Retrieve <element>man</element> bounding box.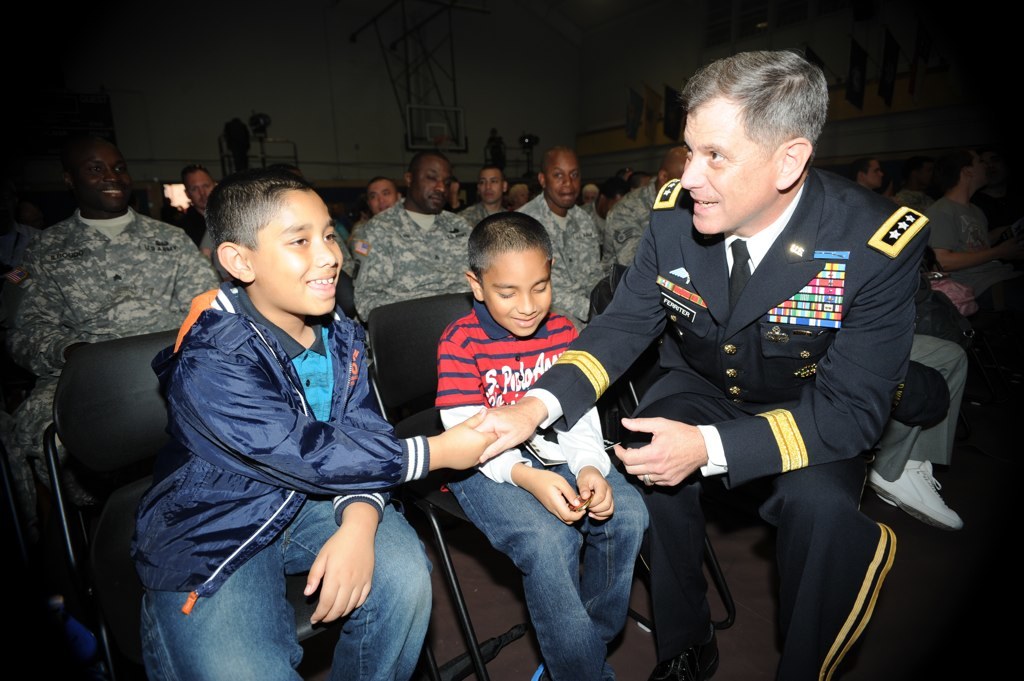
Bounding box: [x1=456, y1=171, x2=504, y2=230].
